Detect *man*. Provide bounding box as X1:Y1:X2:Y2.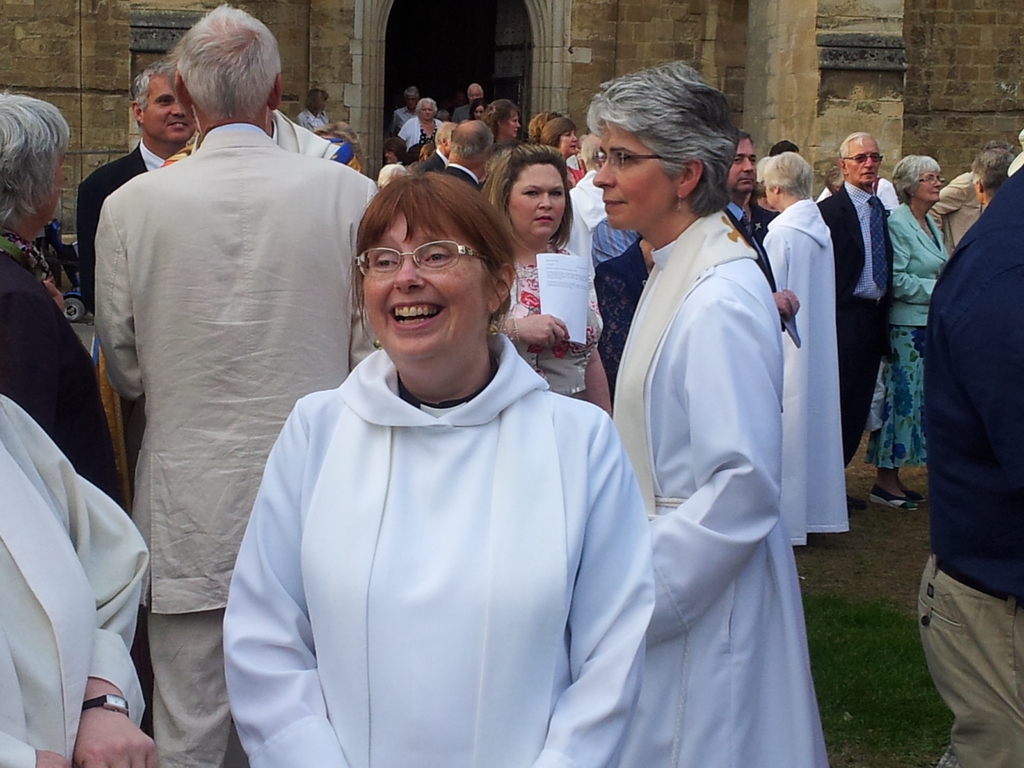
721:129:812:344.
